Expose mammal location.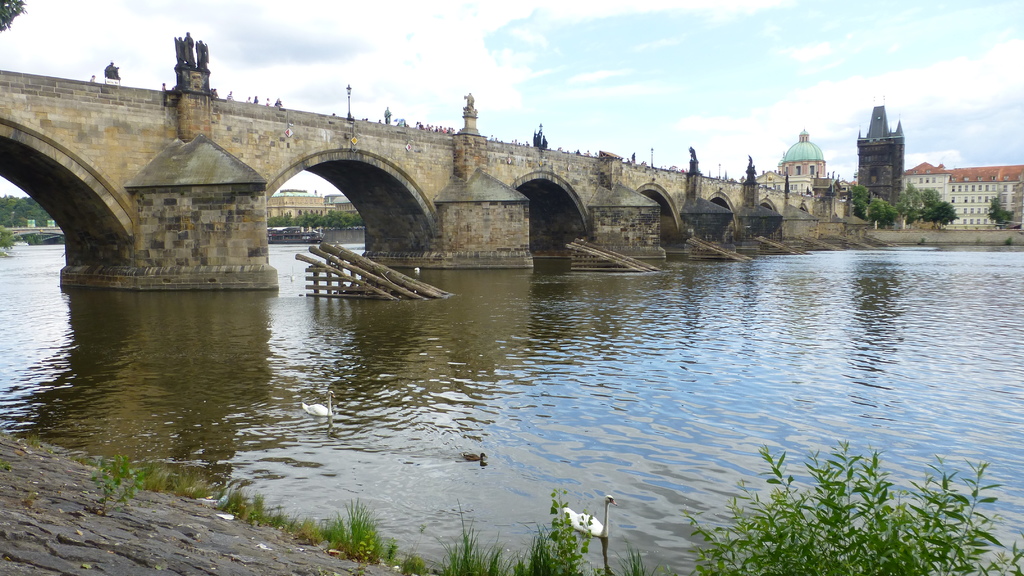
Exposed at (left=160, top=79, right=165, bottom=92).
